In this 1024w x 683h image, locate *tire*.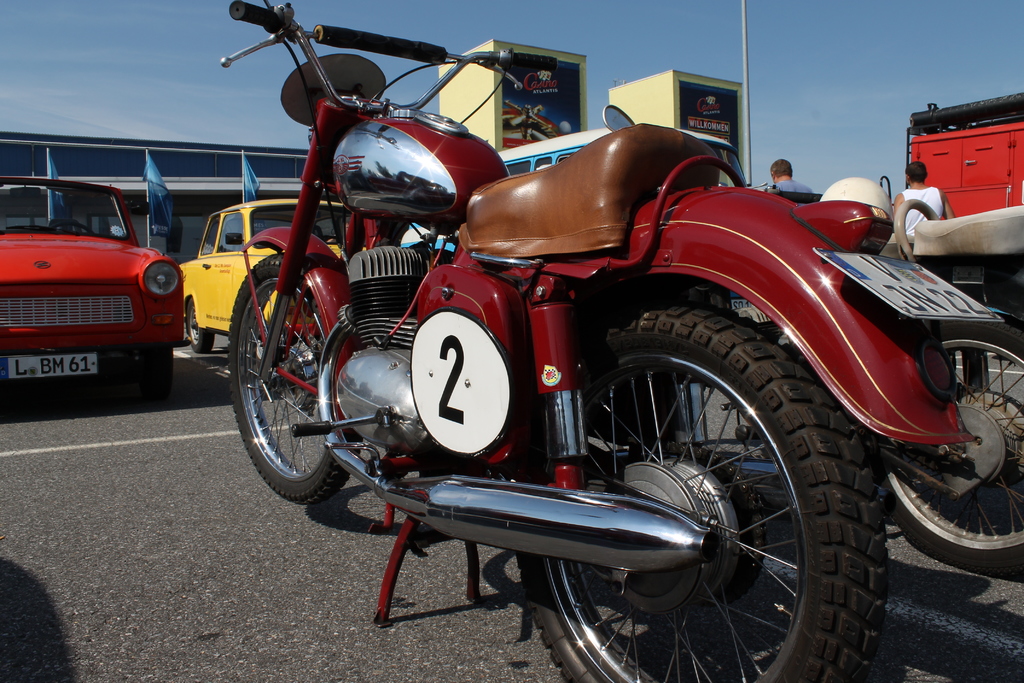
Bounding box: left=517, top=308, right=877, bottom=682.
